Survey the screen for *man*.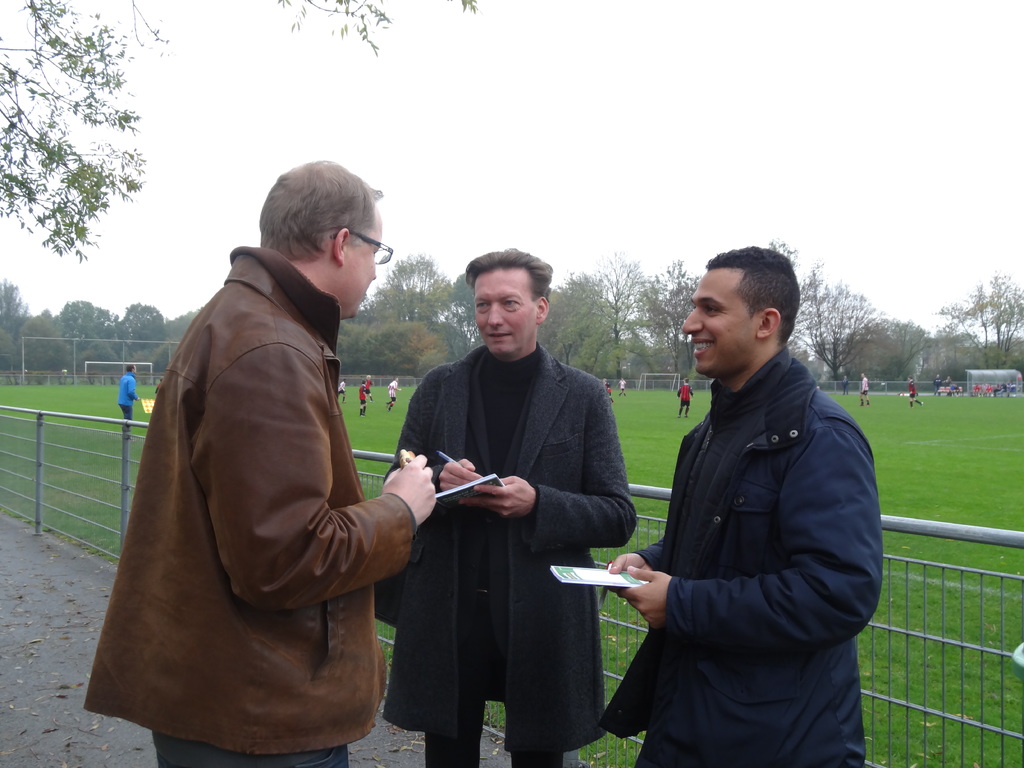
Survey found: left=360, top=381, right=367, bottom=418.
